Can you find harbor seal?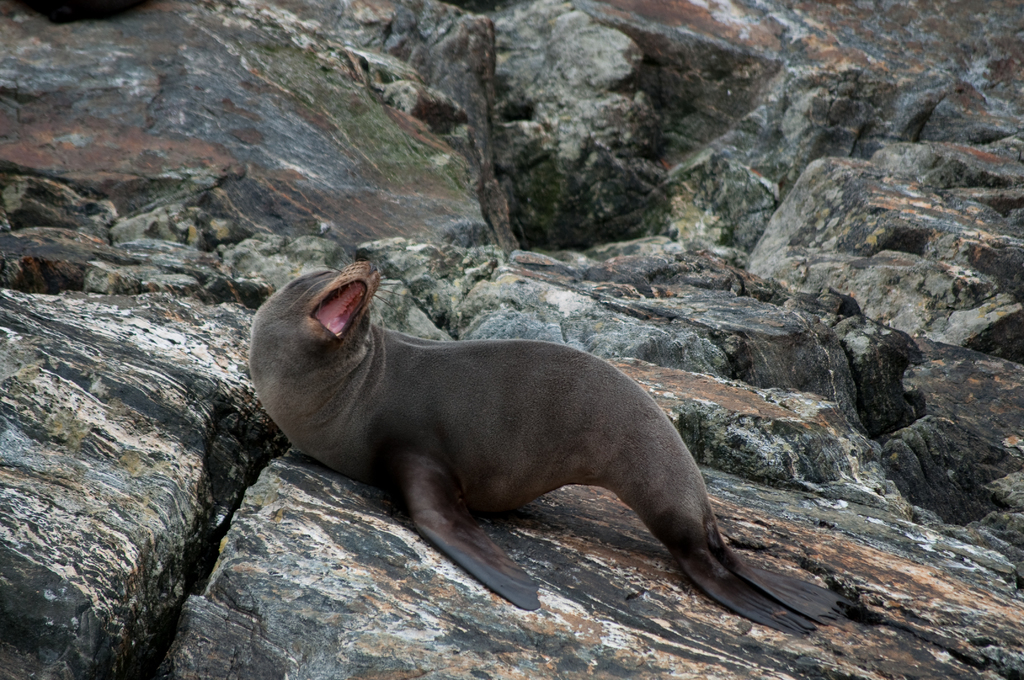
Yes, bounding box: [228,255,790,625].
